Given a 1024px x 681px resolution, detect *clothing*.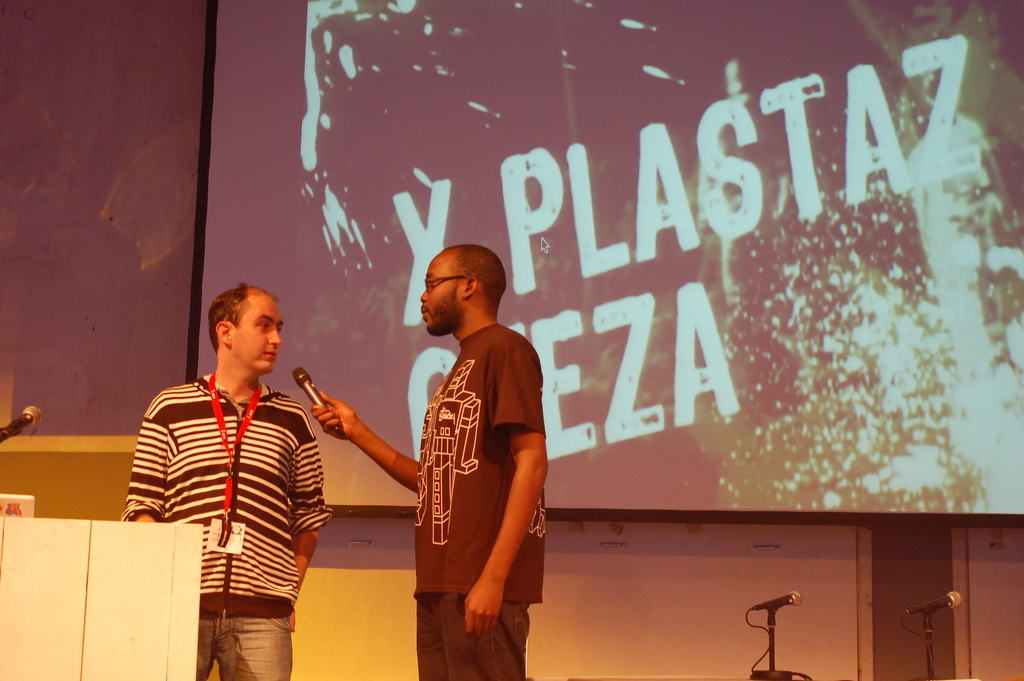
x1=133 y1=331 x2=333 y2=658.
